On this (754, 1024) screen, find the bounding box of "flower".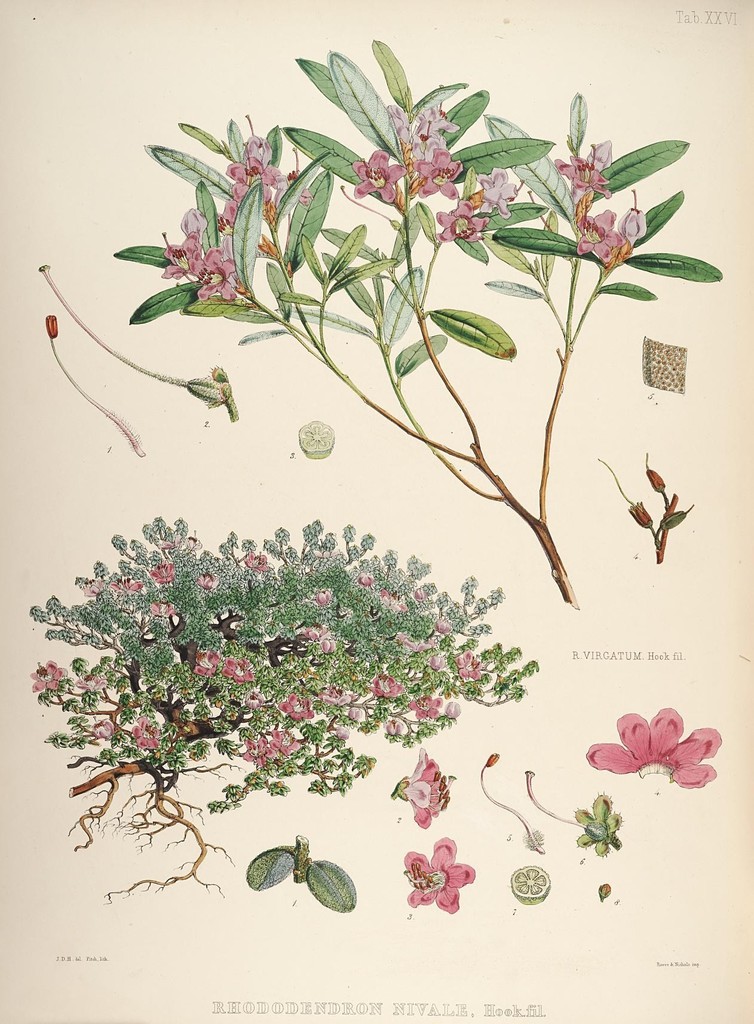
Bounding box: Rect(406, 586, 442, 610).
